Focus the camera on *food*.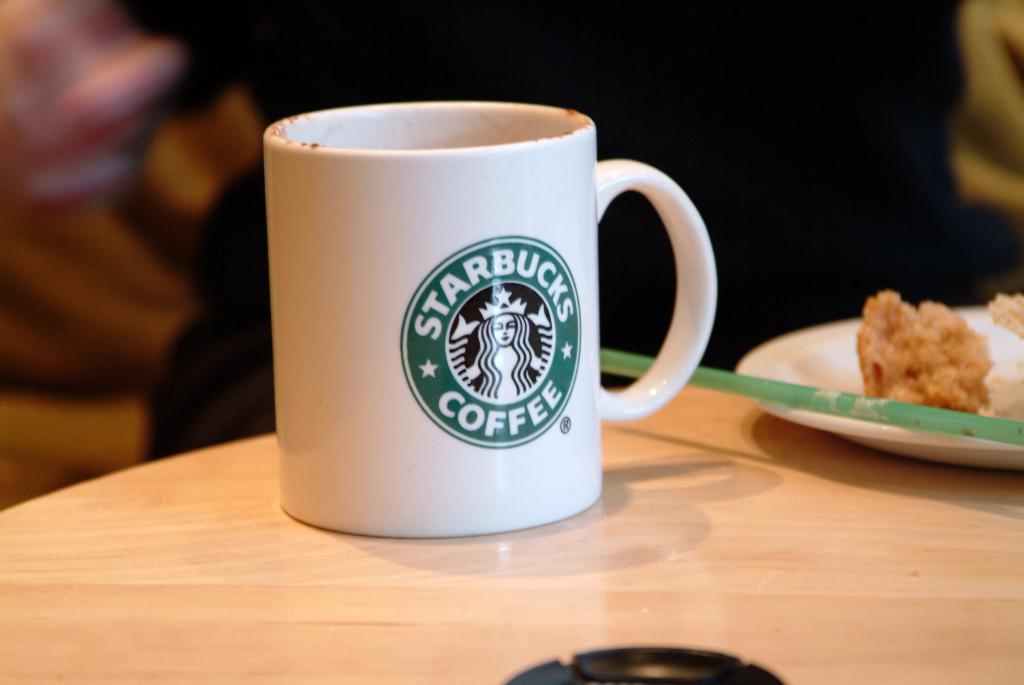
Focus region: <bbox>988, 291, 1023, 338</bbox>.
